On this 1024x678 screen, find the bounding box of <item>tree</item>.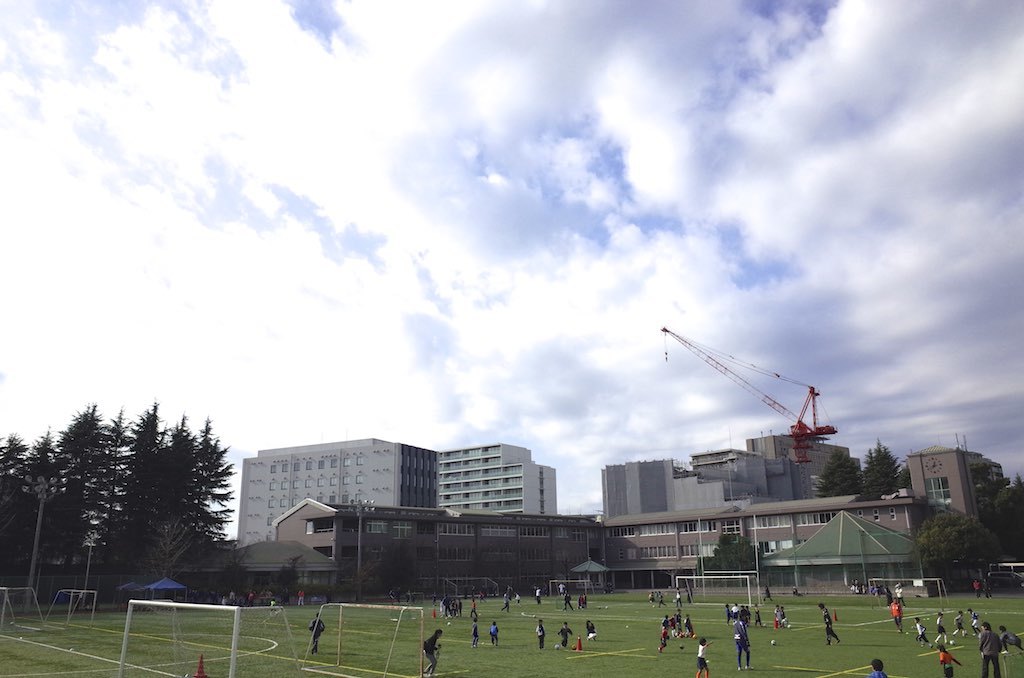
Bounding box: Rect(386, 540, 422, 600).
